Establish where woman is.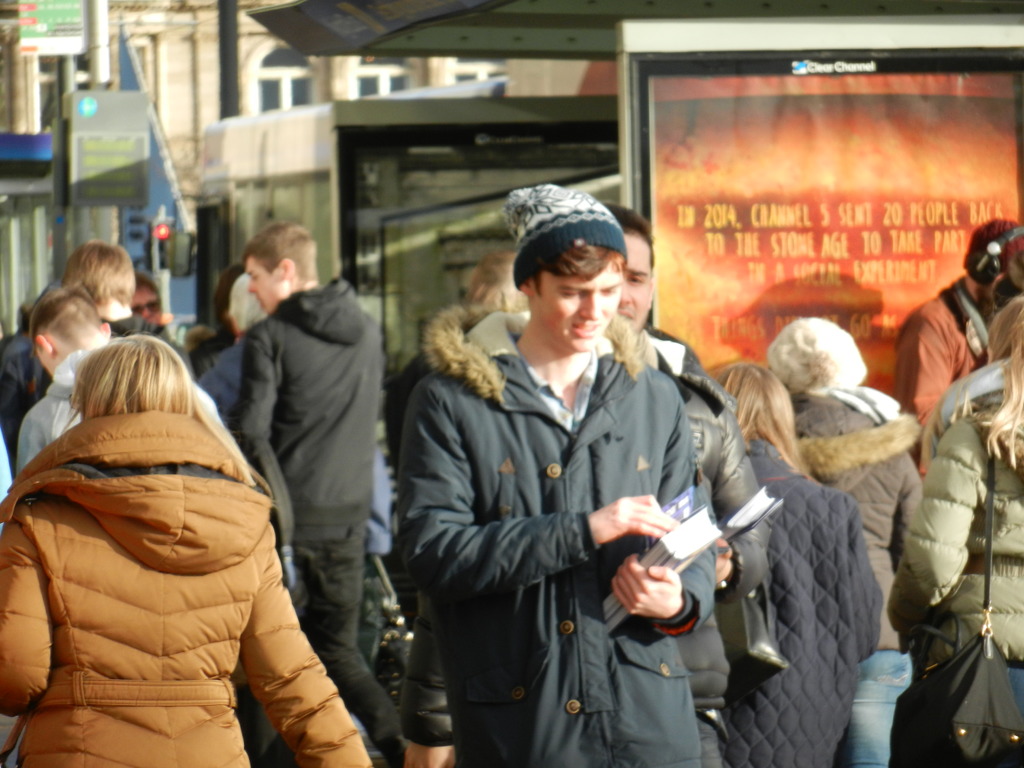
Established at 893/291/1023/767.
